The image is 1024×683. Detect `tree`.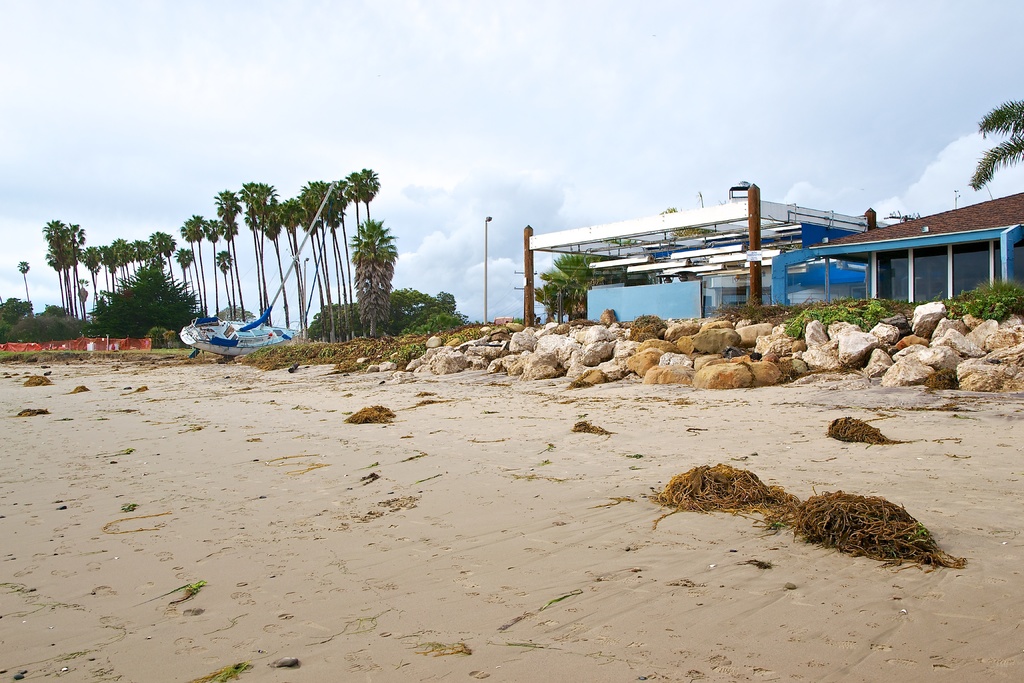
Detection: rect(13, 257, 31, 306).
